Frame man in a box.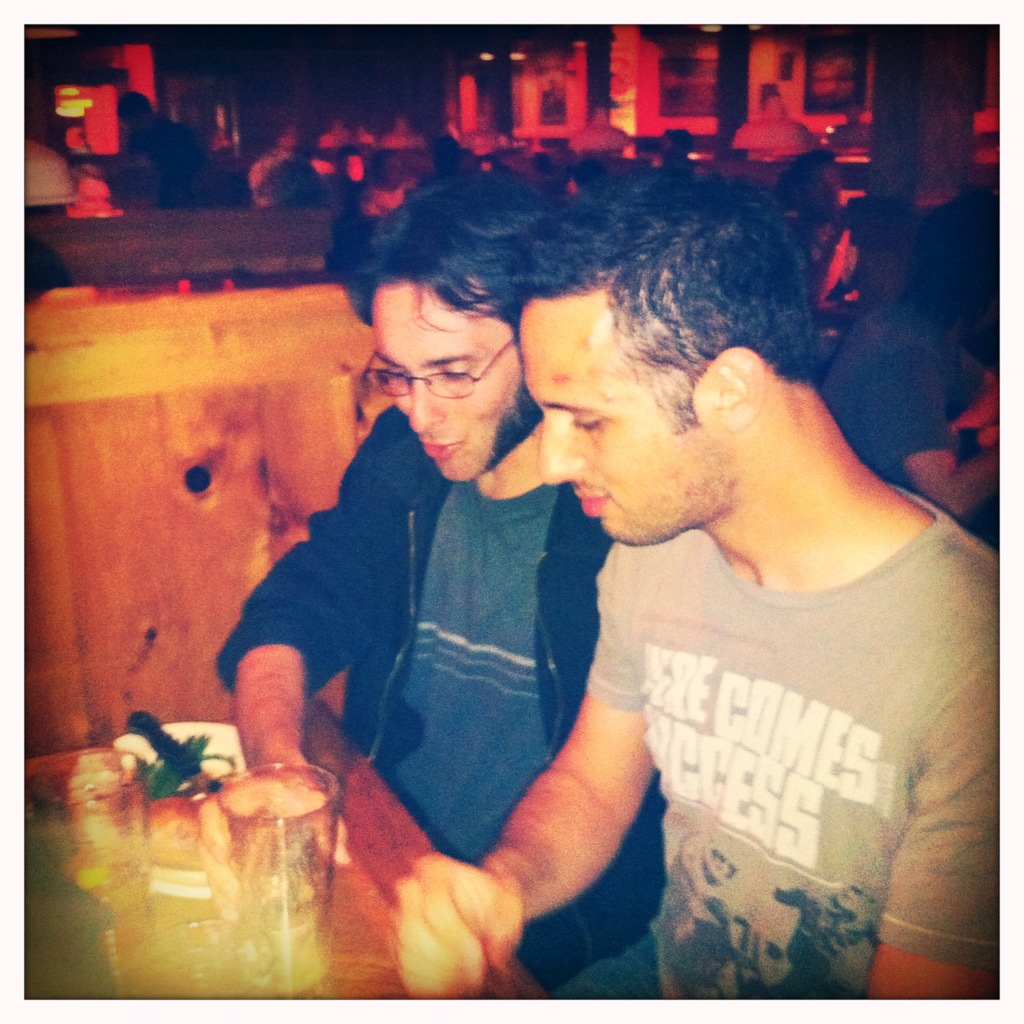
218 173 667 994.
